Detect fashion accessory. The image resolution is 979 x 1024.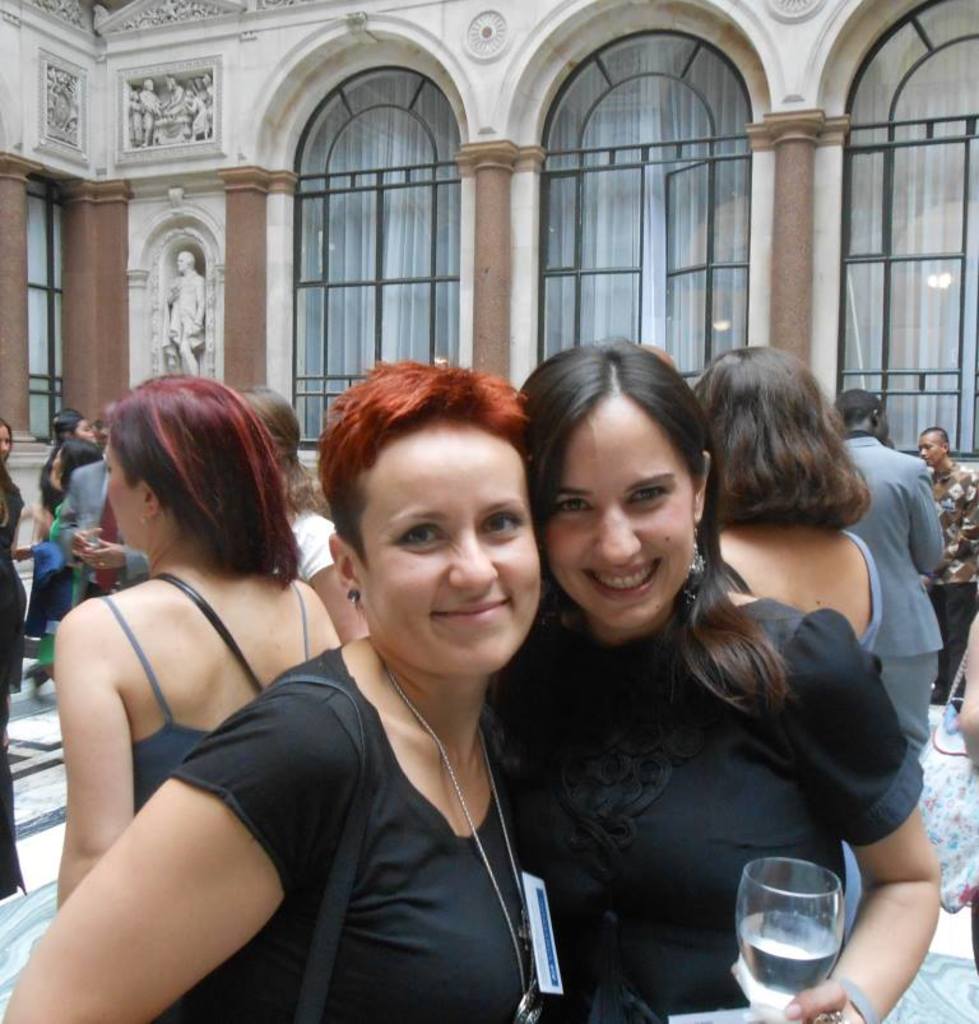
Rect(150, 569, 265, 692).
